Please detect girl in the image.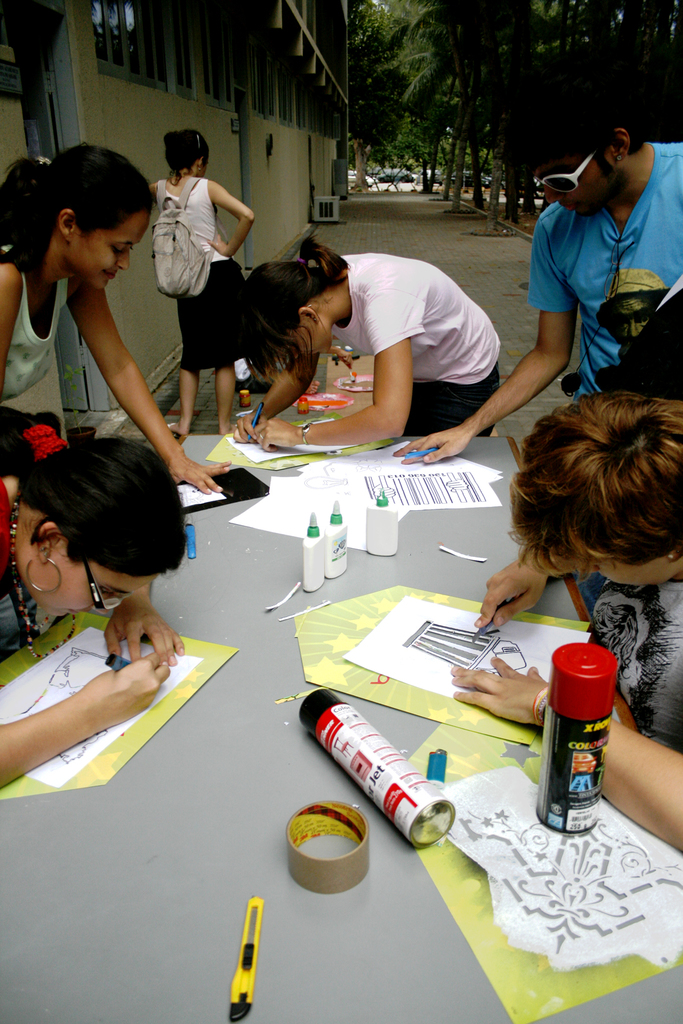
148:120:260:442.
